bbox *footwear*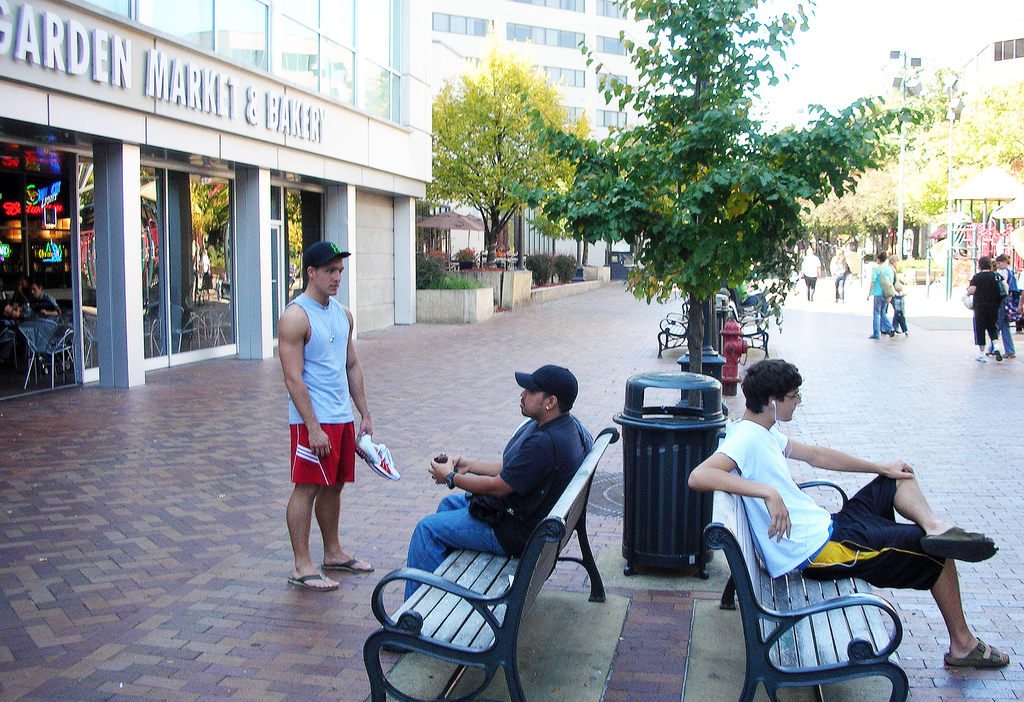
(left=324, top=555, right=379, bottom=573)
